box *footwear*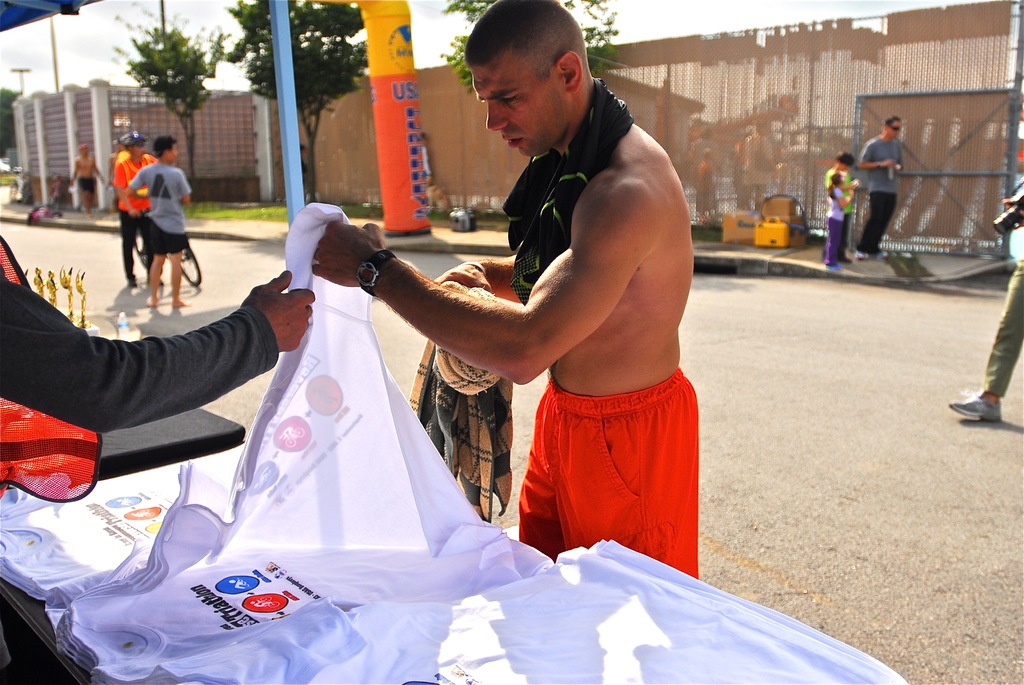
(left=129, top=278, right=136, bottom=287)
